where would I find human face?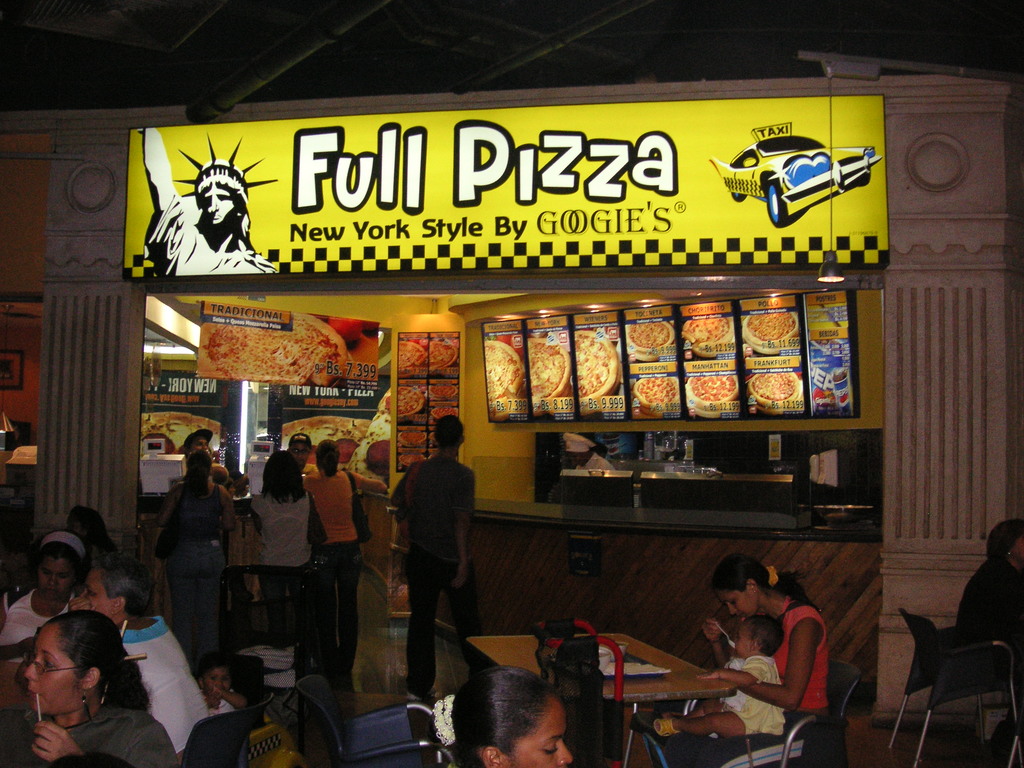
At [292,445,308,468].
